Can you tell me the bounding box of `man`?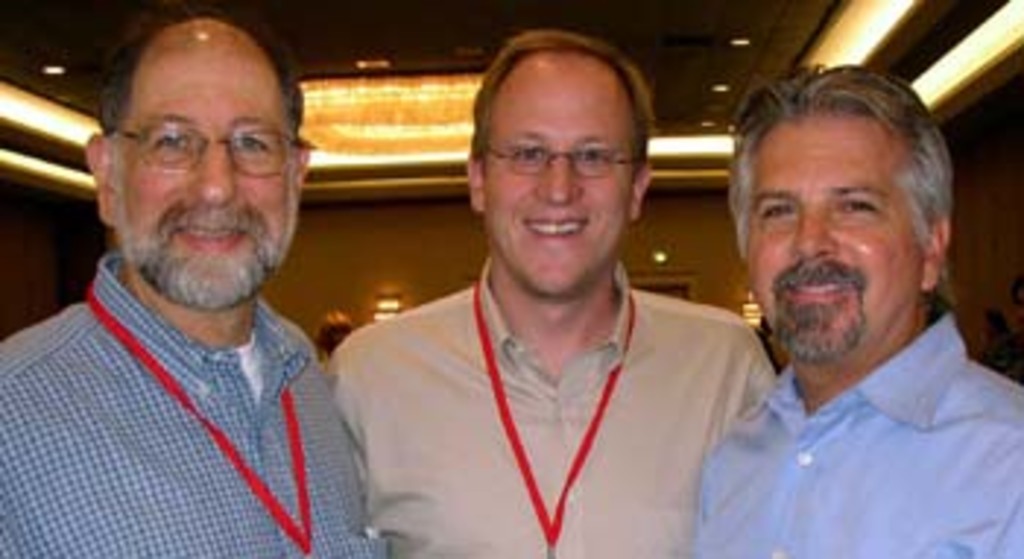
left=690, top=56, right=1021, bottom=556.
